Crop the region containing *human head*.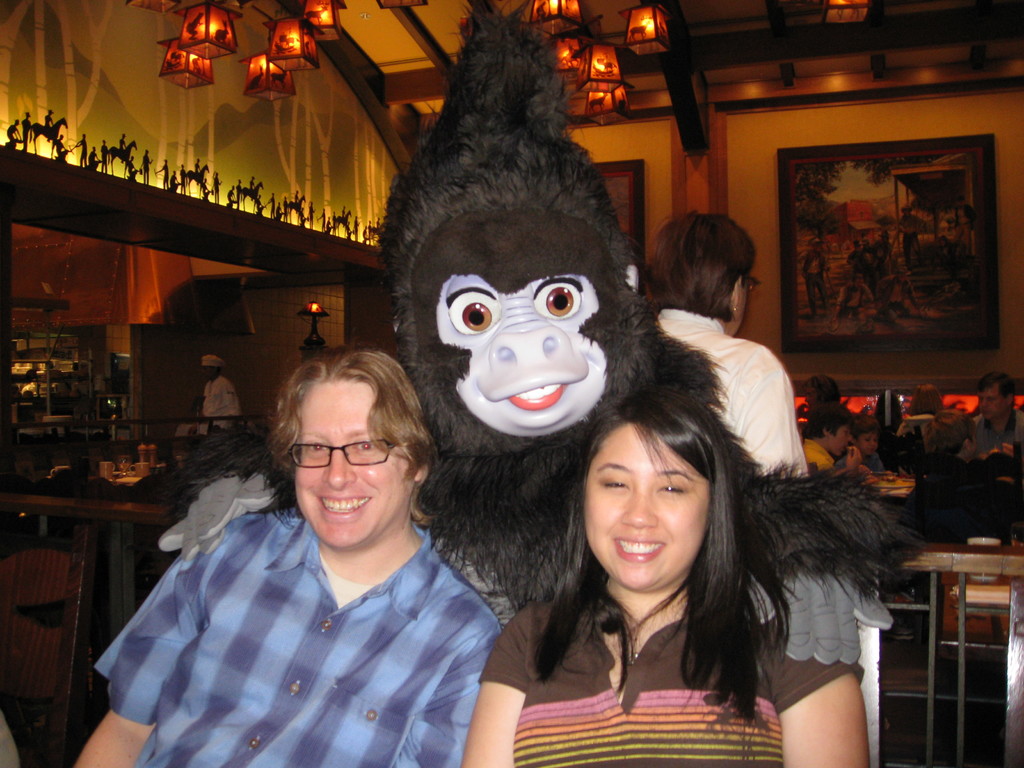
Crop region: 196,358,227,383.
